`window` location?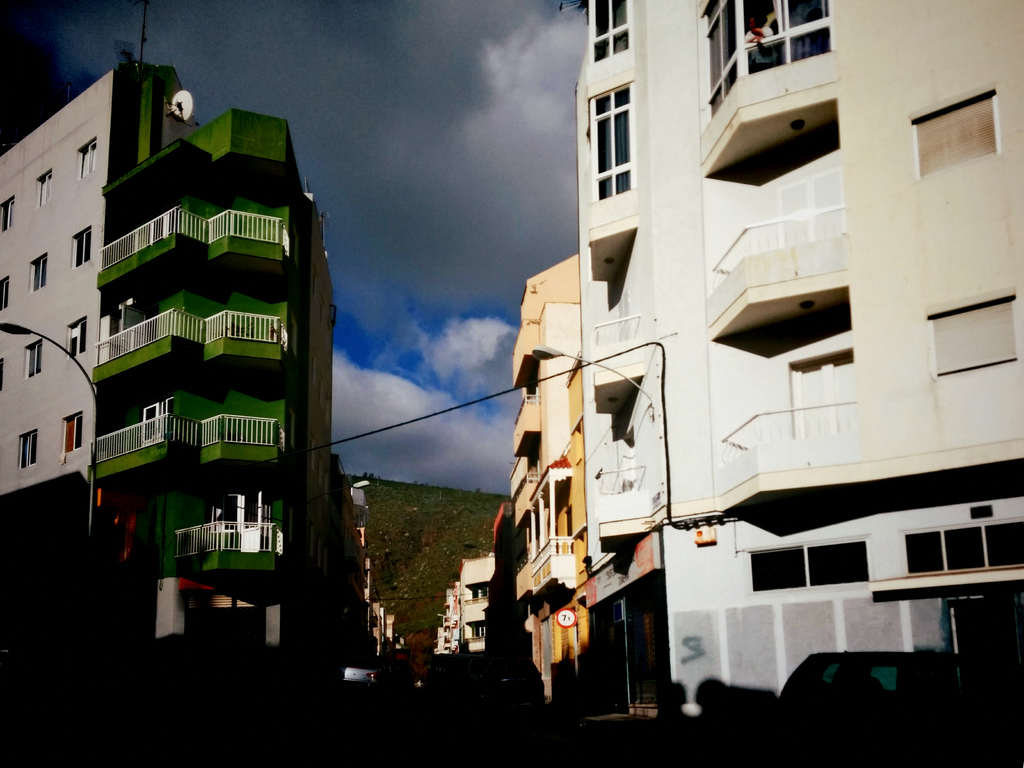
[left=708, top=0, right=835, bottom=116]
